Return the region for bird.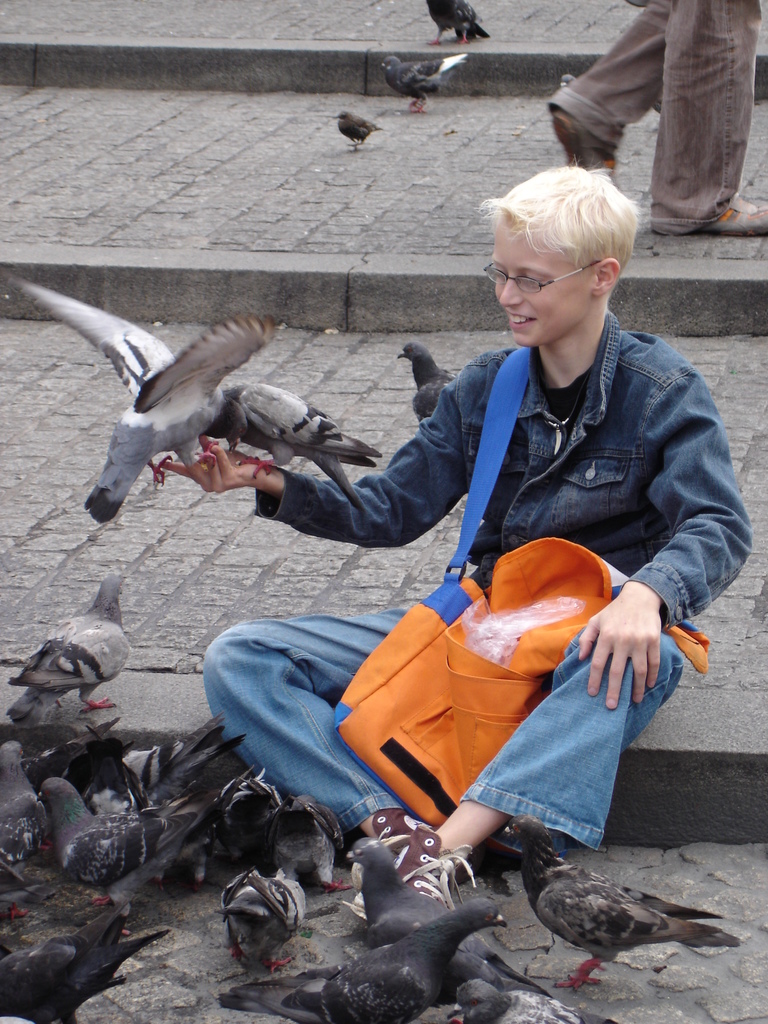
x1=331, y1=840, x2=565, y2=998.
